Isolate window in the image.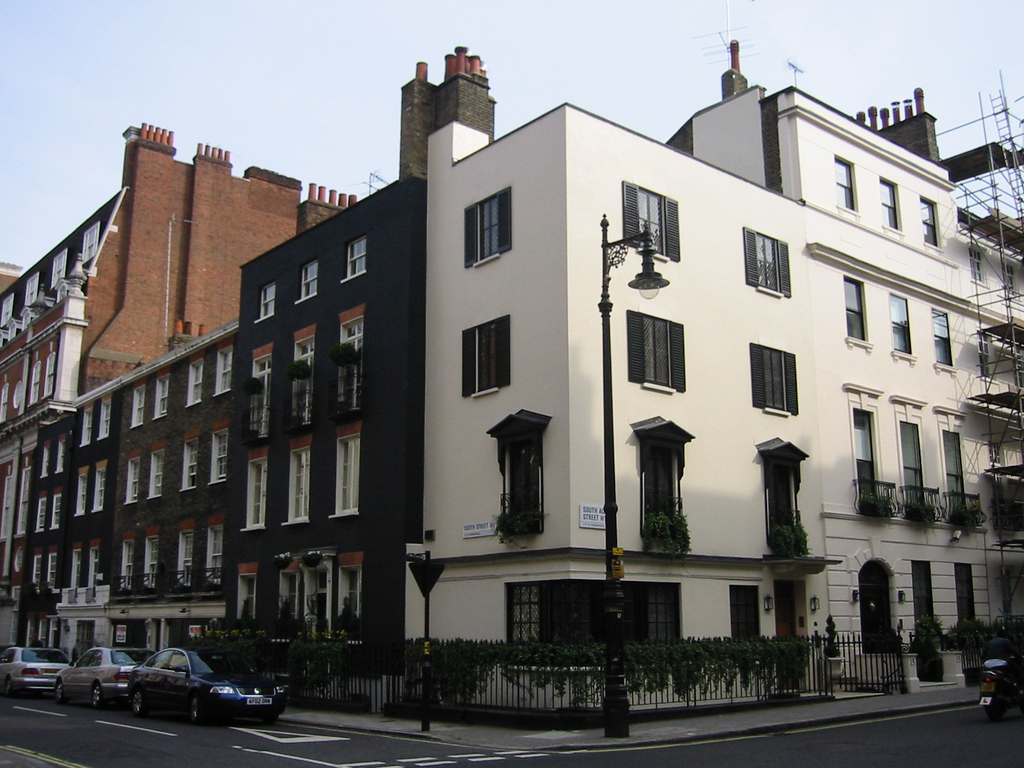
Isolated region: crop(727, 586, 760, 638).
